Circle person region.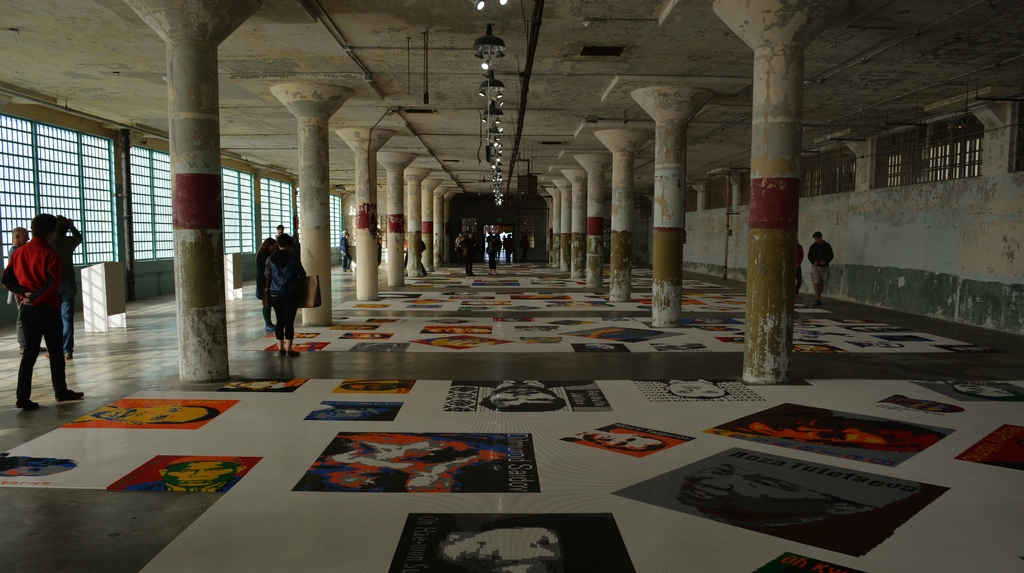
Region: BBox(500, 230, 512, 262).
